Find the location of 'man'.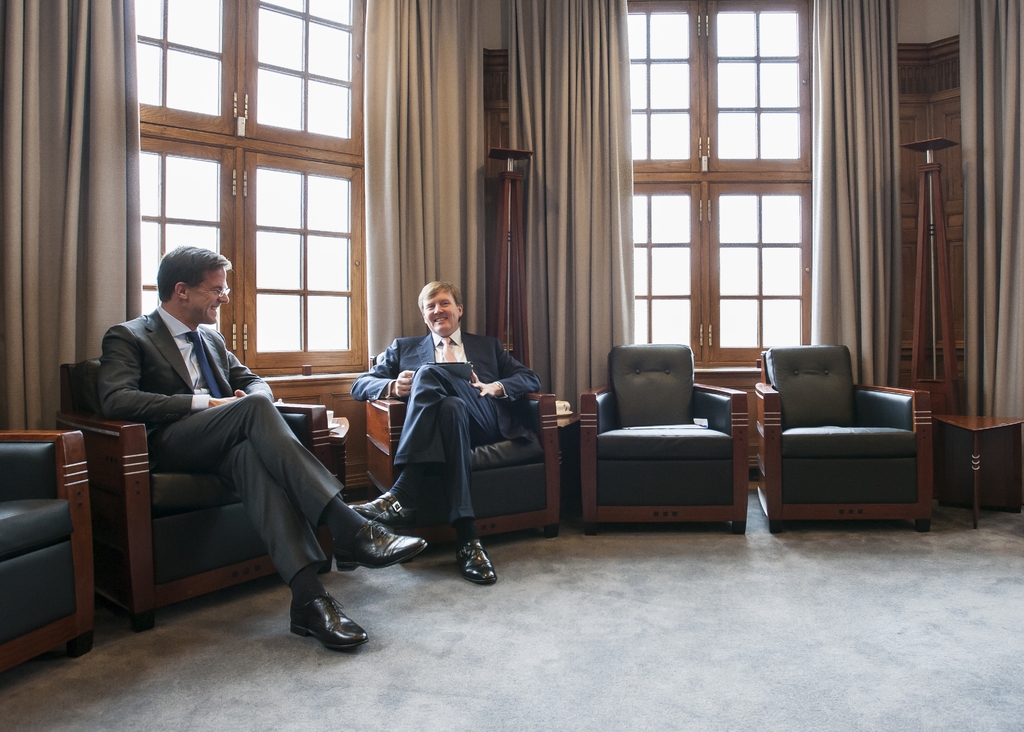
Location: <bbox>338, 297, 552, 583</bbox>.
